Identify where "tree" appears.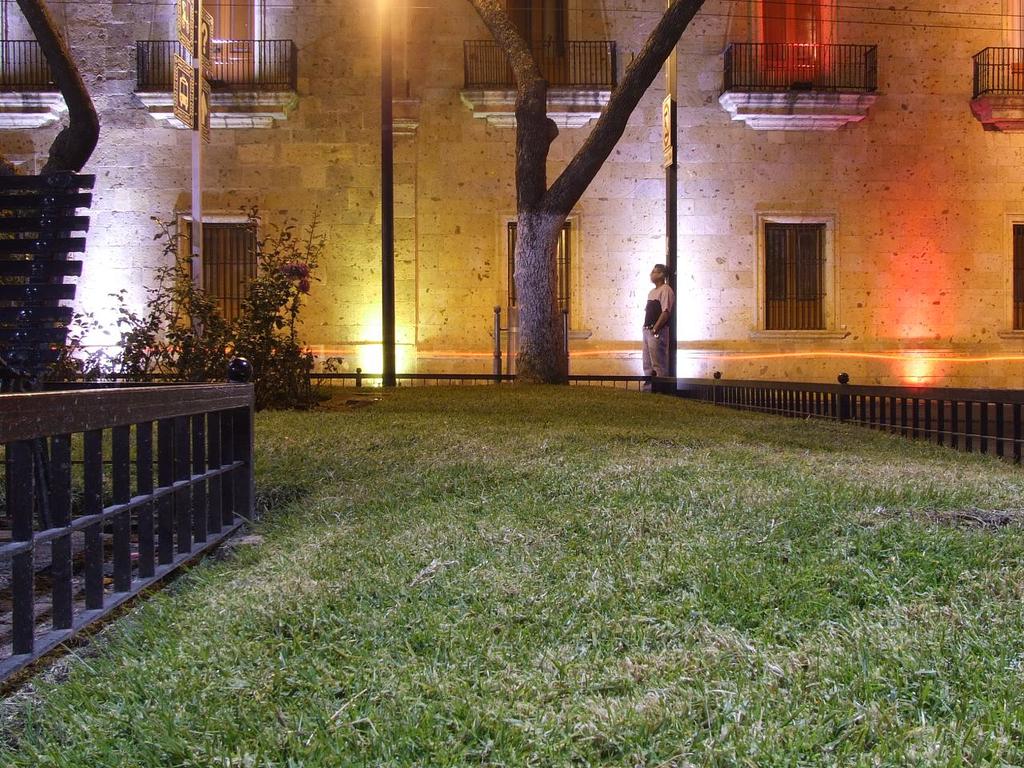
Appears at (5,0,101,370).
